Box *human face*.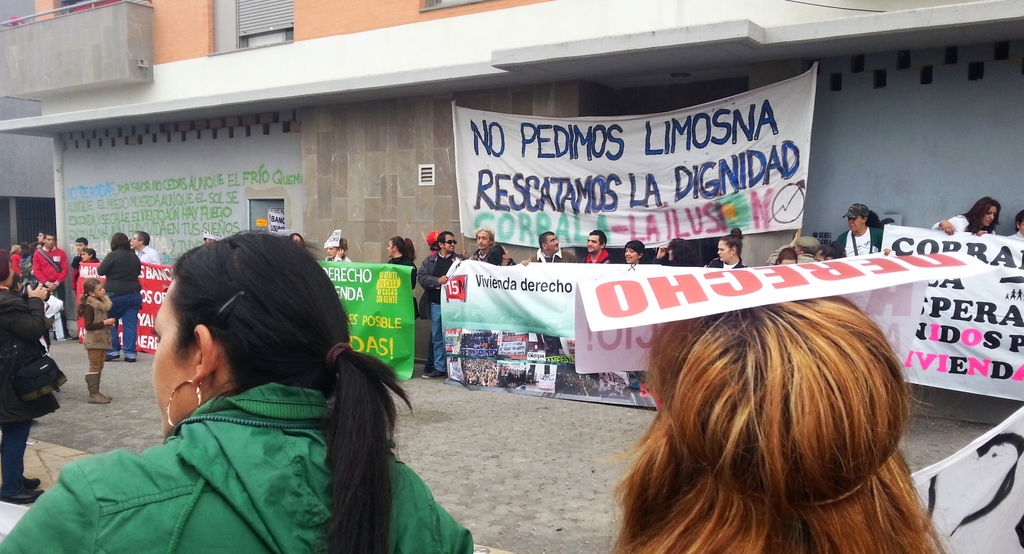
box=[586, 232, 602, 253].
